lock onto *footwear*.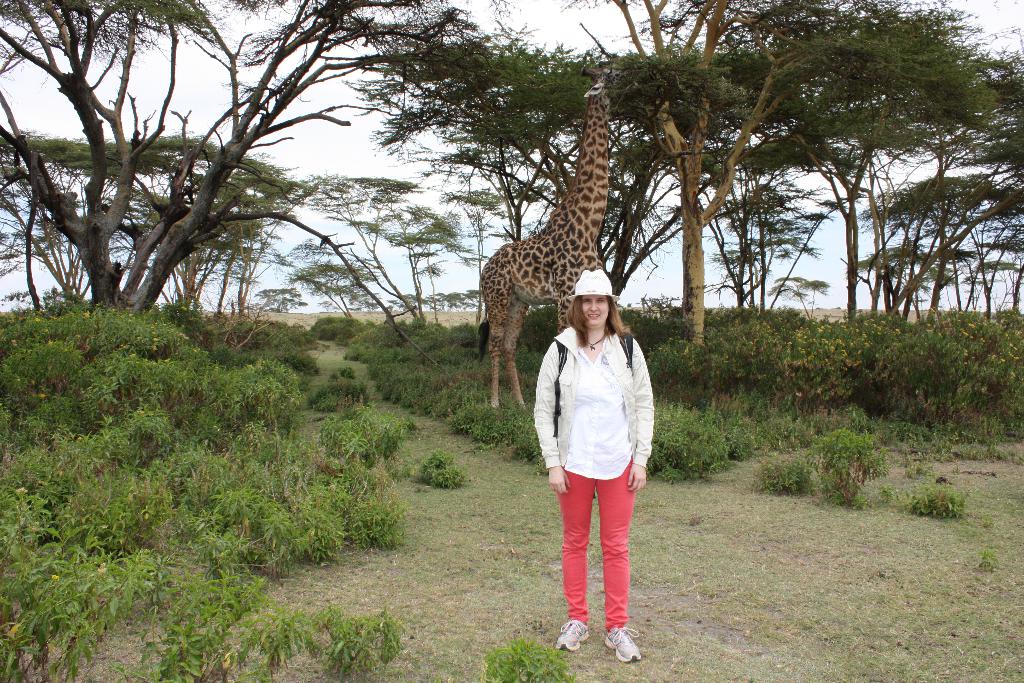
Locked: region(604, 623, 642, 664).
